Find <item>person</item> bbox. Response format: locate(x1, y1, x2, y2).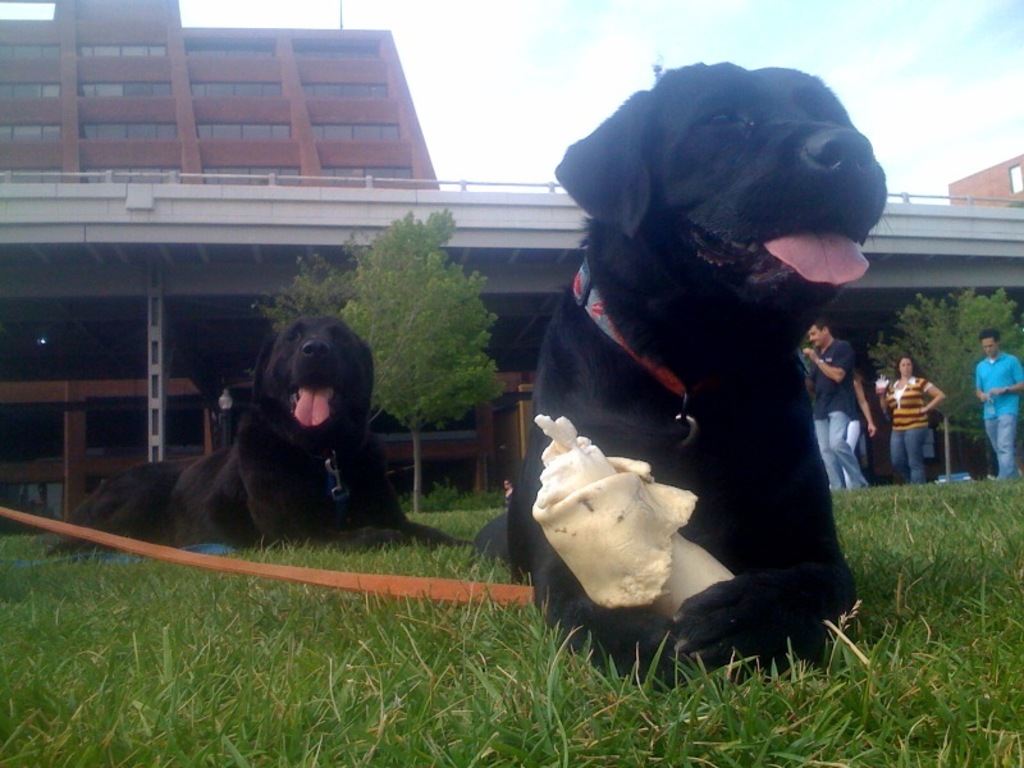
locate(973, 330, 1023, 479).
